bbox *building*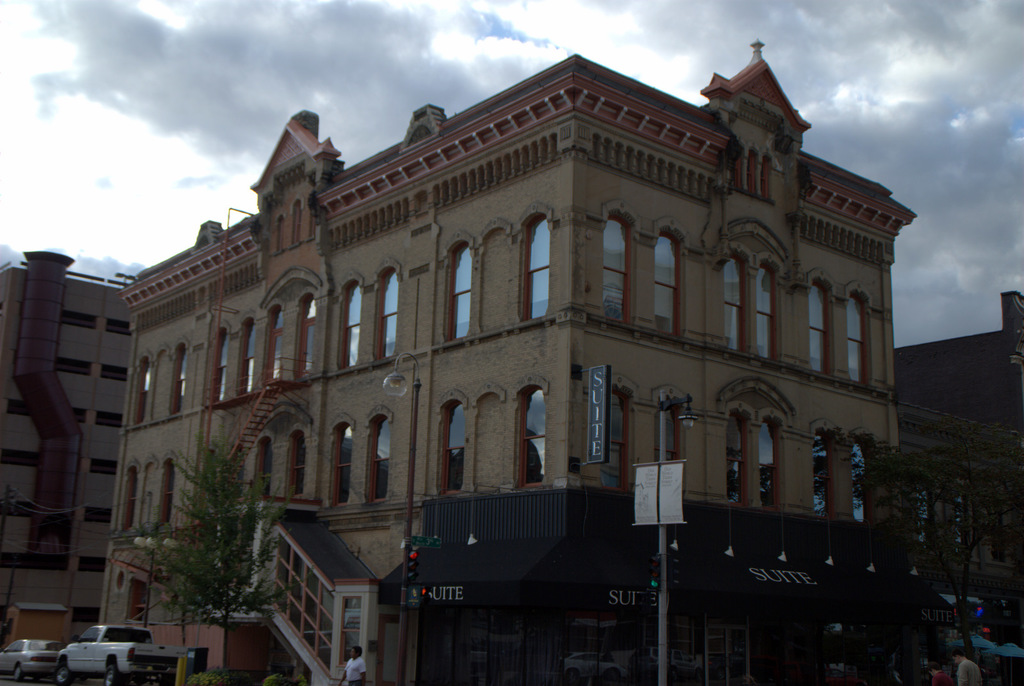
(x1=0, y1=251, x2=132, y2=659)
